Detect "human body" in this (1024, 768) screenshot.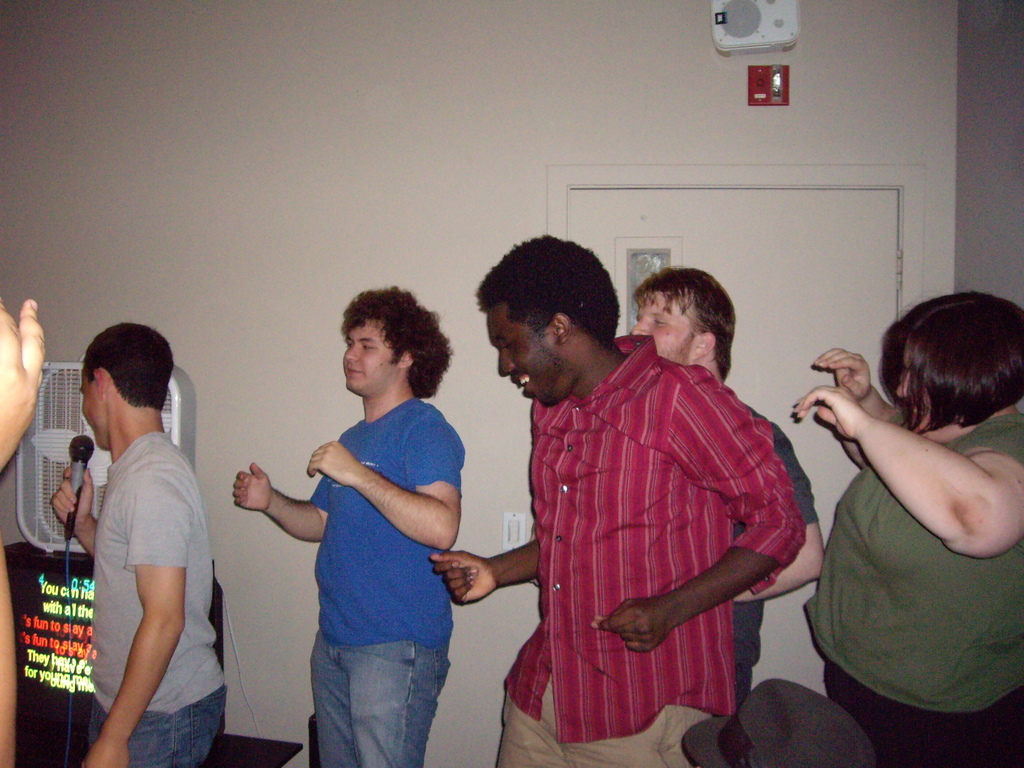
Detection: <bbox>434, 234, 807, 767</bbox>.
